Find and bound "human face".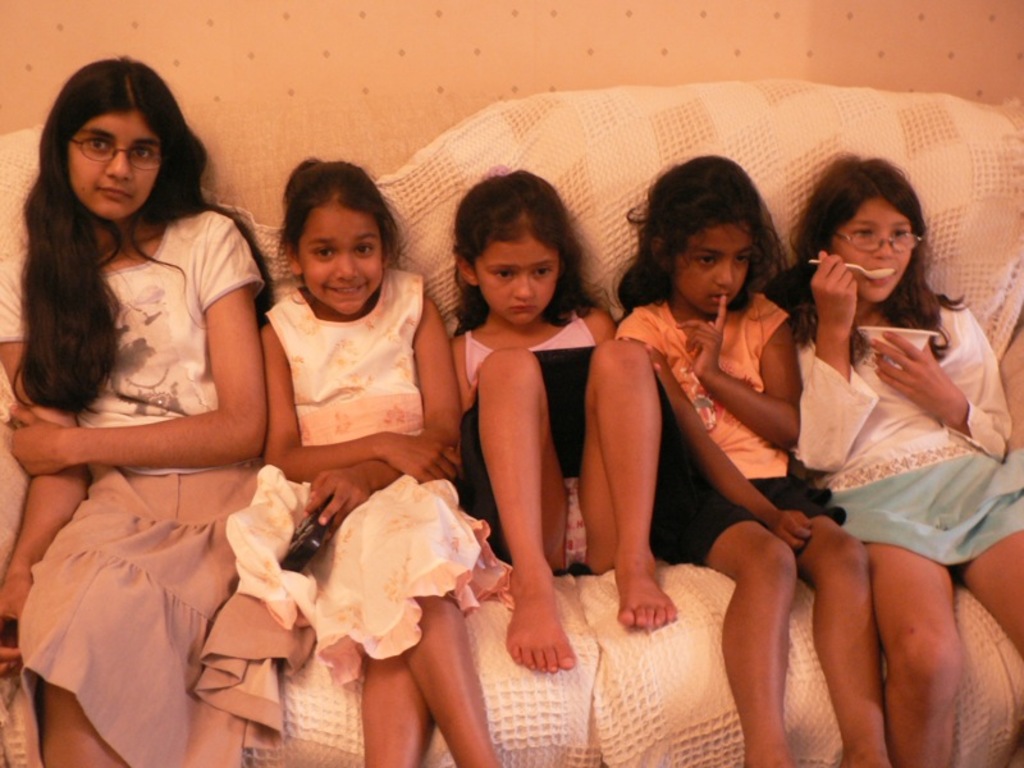
Bound: bbox(293, 209, 383, 312).
